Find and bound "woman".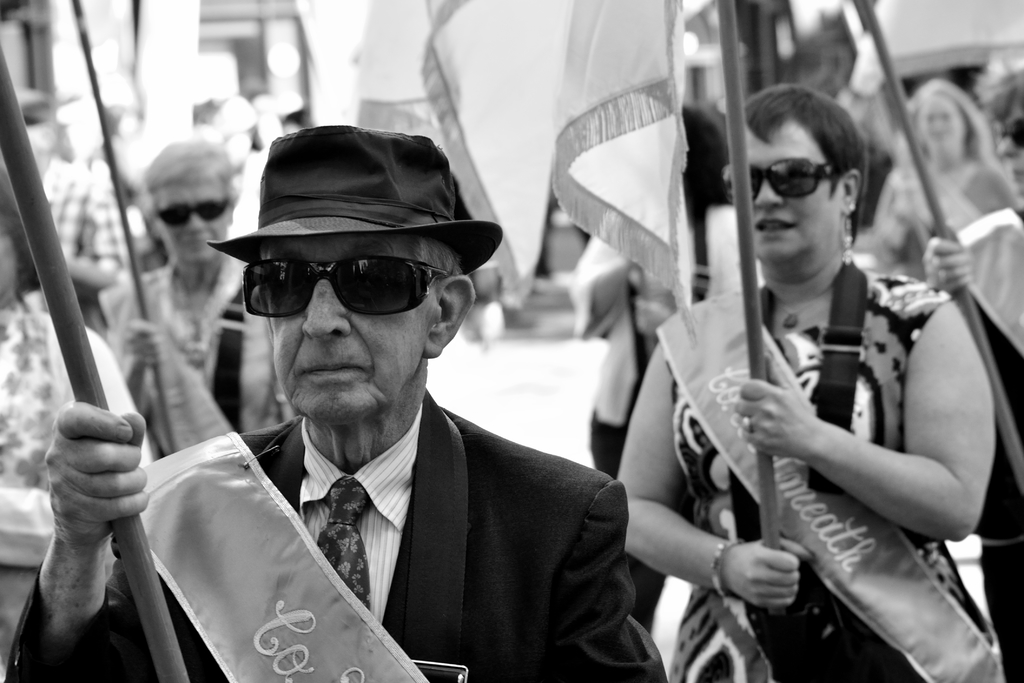
Bound: (left=876, top=79, right=1020, bottom=278).
